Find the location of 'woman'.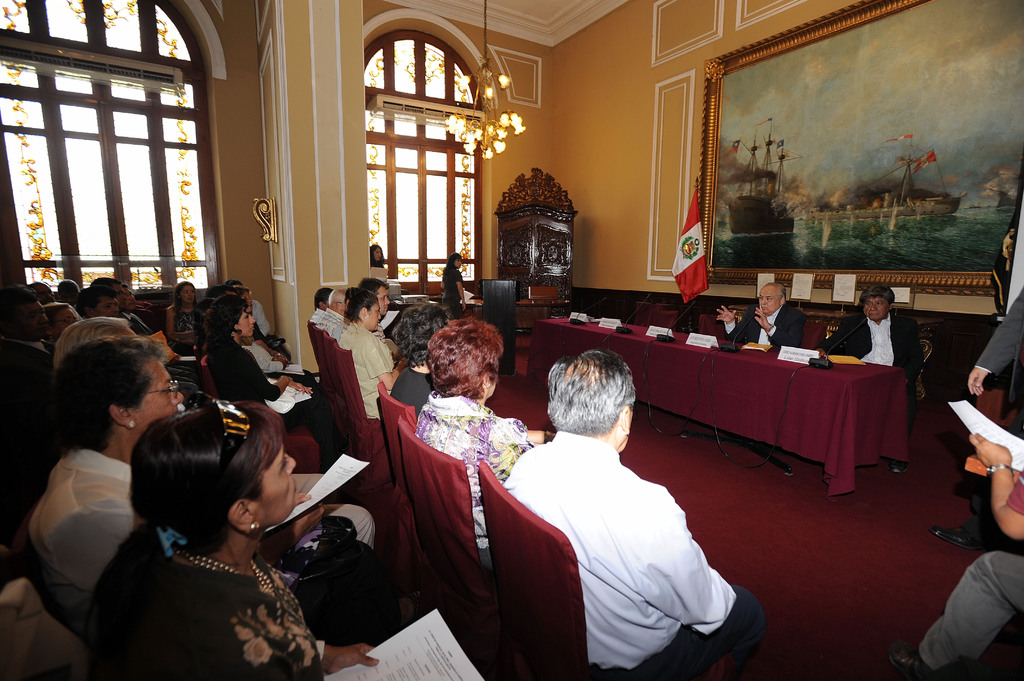
Location: BBox(390, 302, 449, 422).
